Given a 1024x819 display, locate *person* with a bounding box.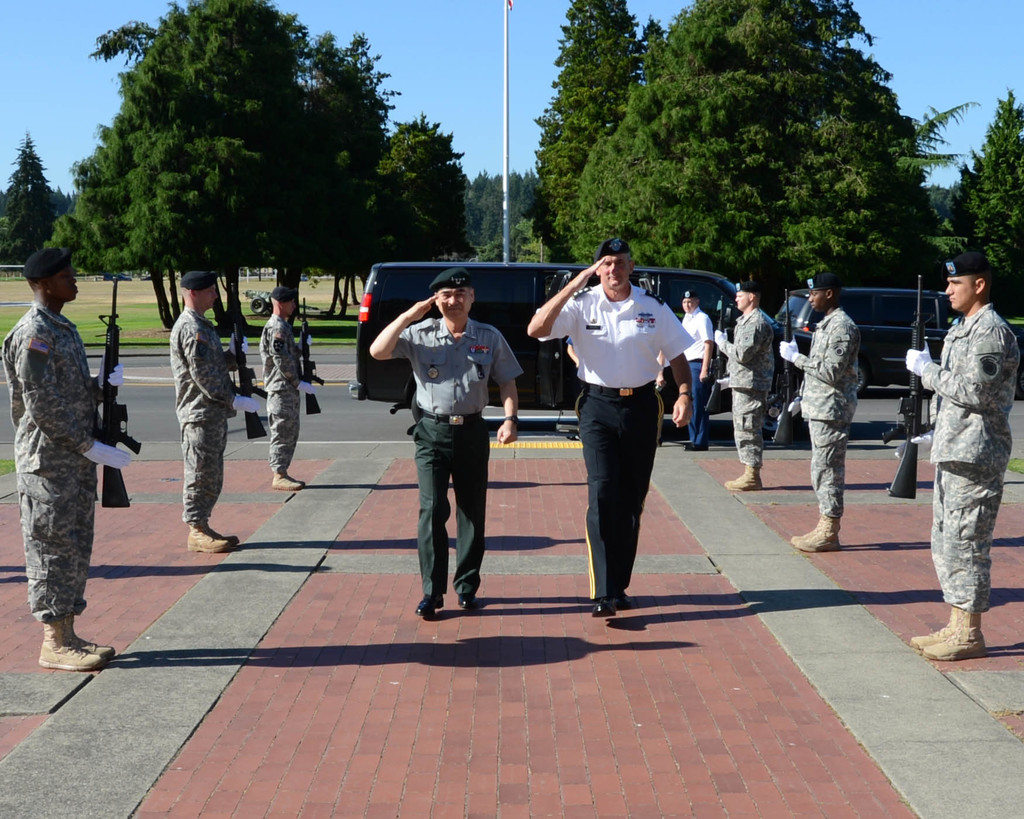
Located: BBox(898, 245, 1019, 663).
